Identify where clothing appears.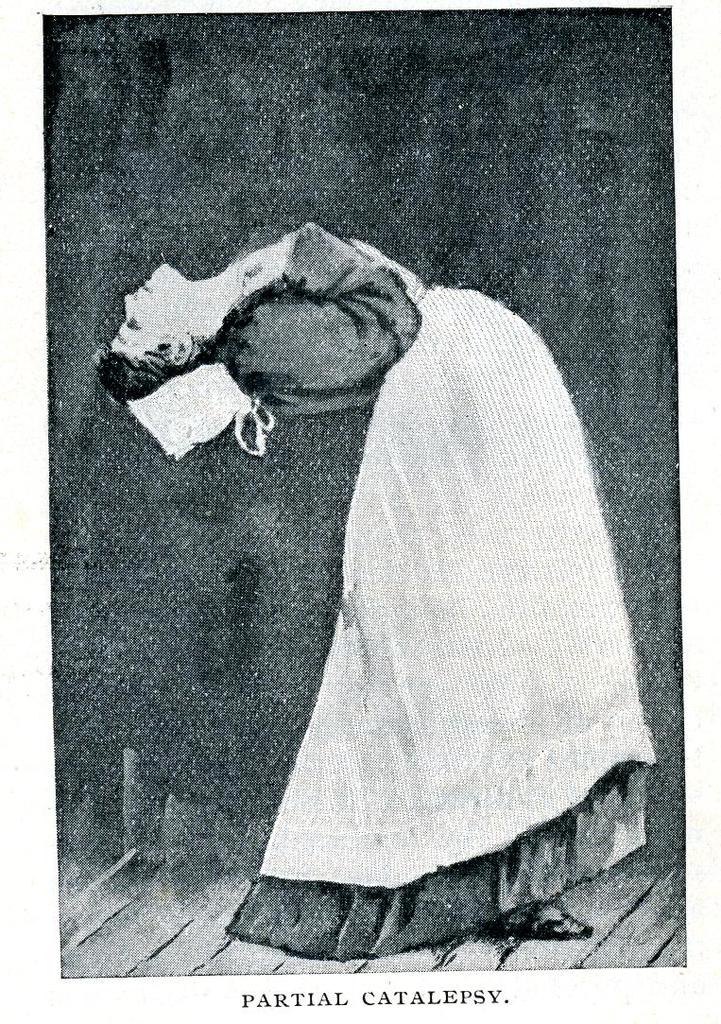
Appears at bbox=[122, 217, 652, 963].
